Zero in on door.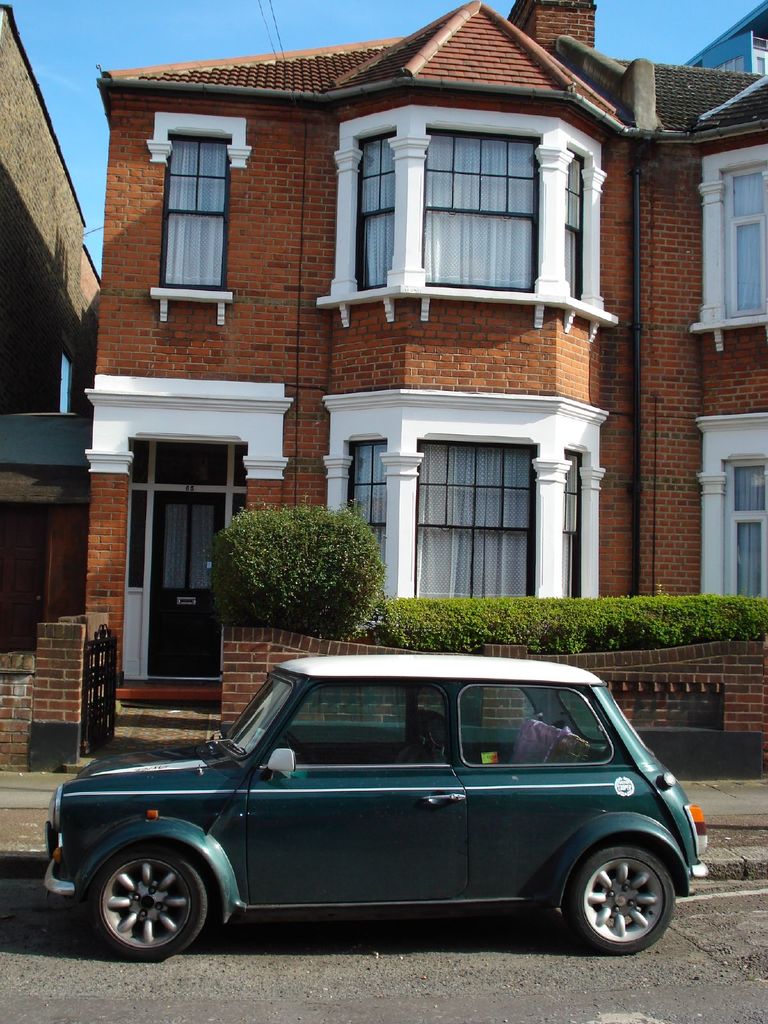
Zeroed in: Rect(150, 497, 228, 681).
